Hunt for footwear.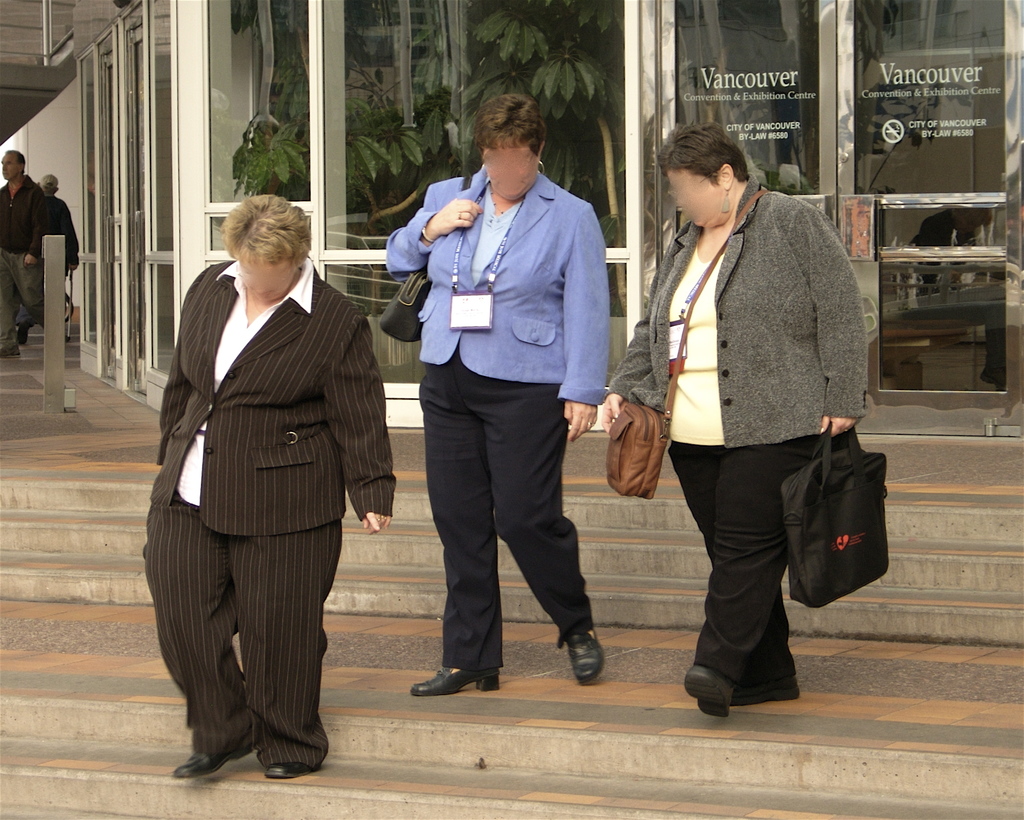
Hunted down at [684, 666, 736, 723].
